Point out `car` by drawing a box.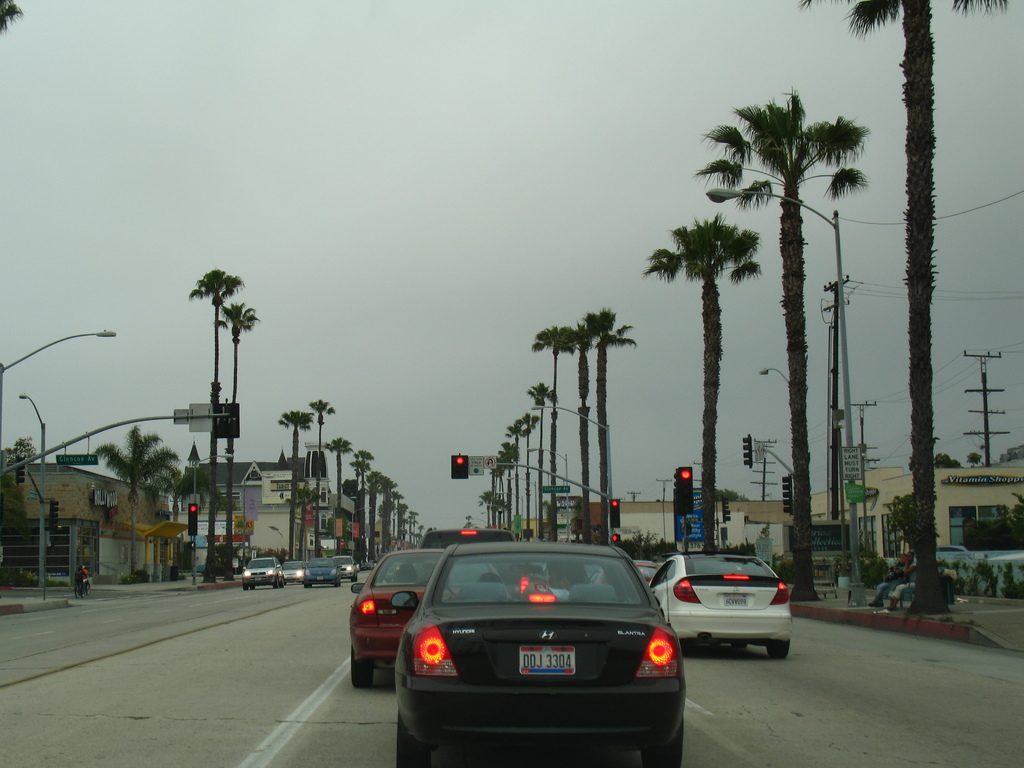
(x1=337, y1=556, x2=360, y2=577).
